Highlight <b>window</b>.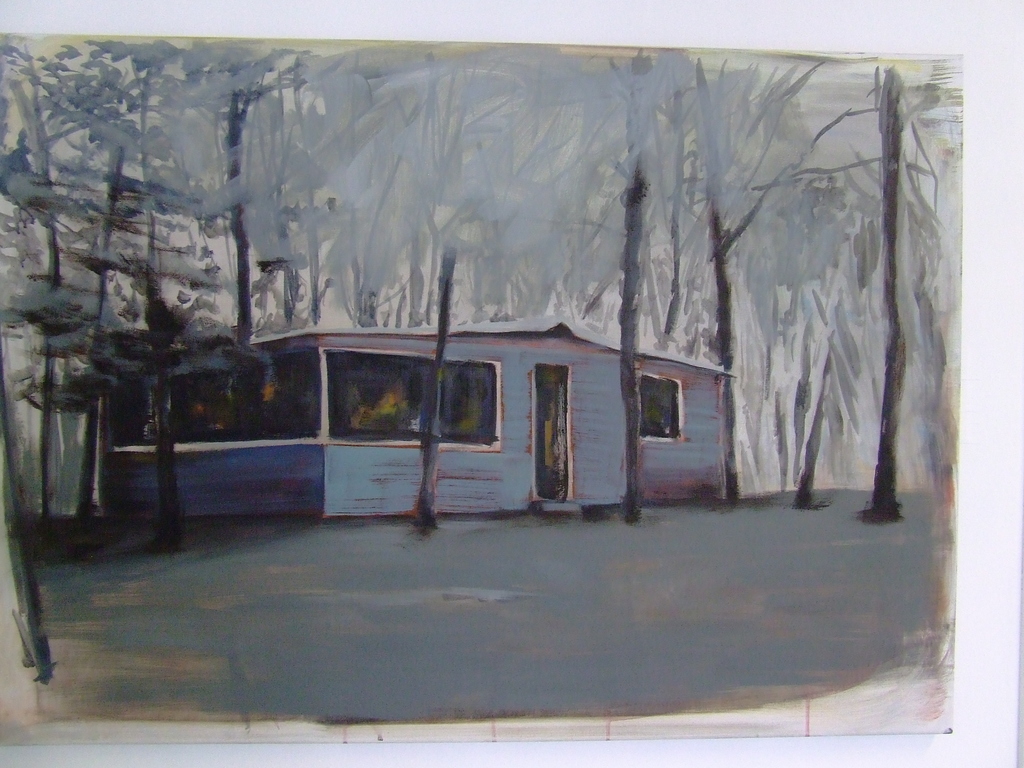
Highlighted region: box(109, 351, 314, 450).
